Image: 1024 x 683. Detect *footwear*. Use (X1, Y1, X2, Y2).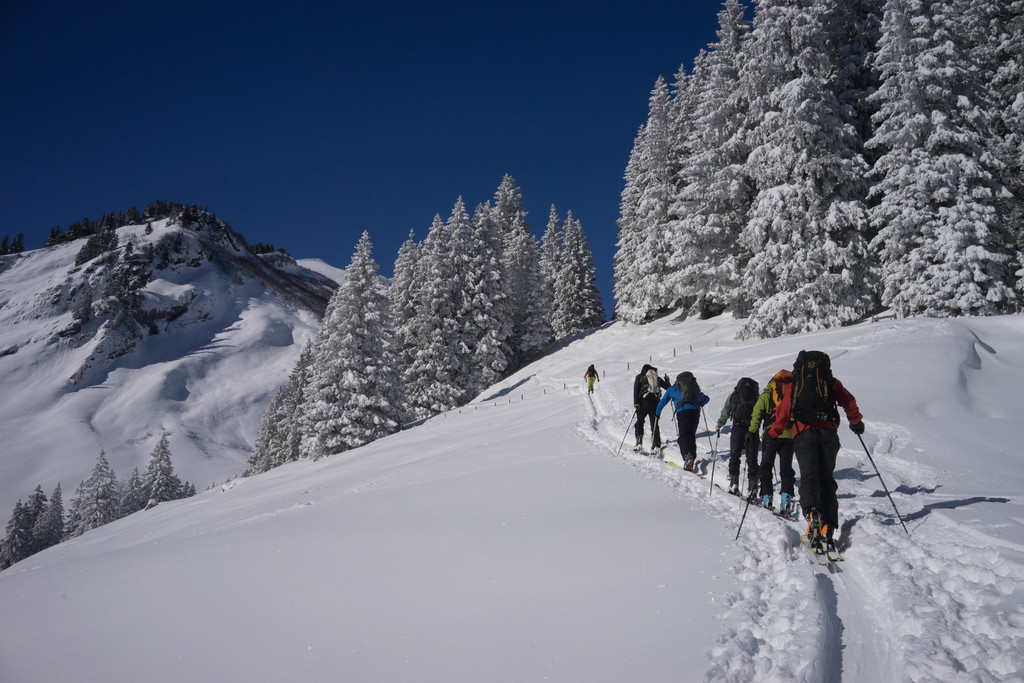
(687, 457, 694, 469).
